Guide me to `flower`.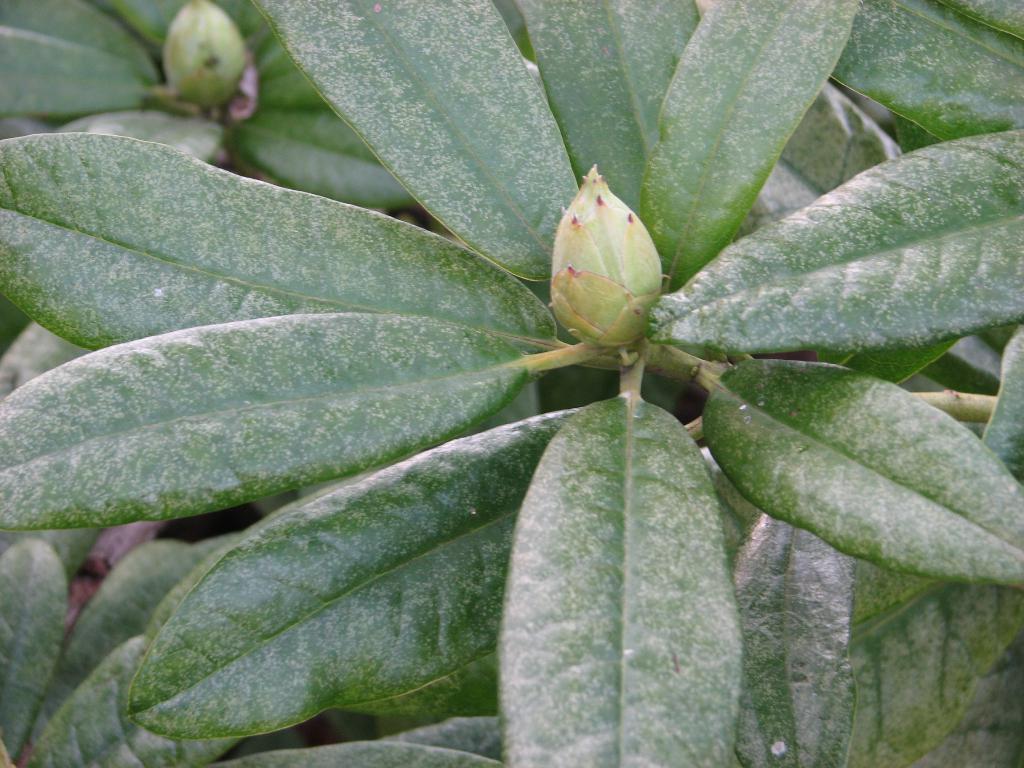
Guidance: box(547, 169, 669, 361).
